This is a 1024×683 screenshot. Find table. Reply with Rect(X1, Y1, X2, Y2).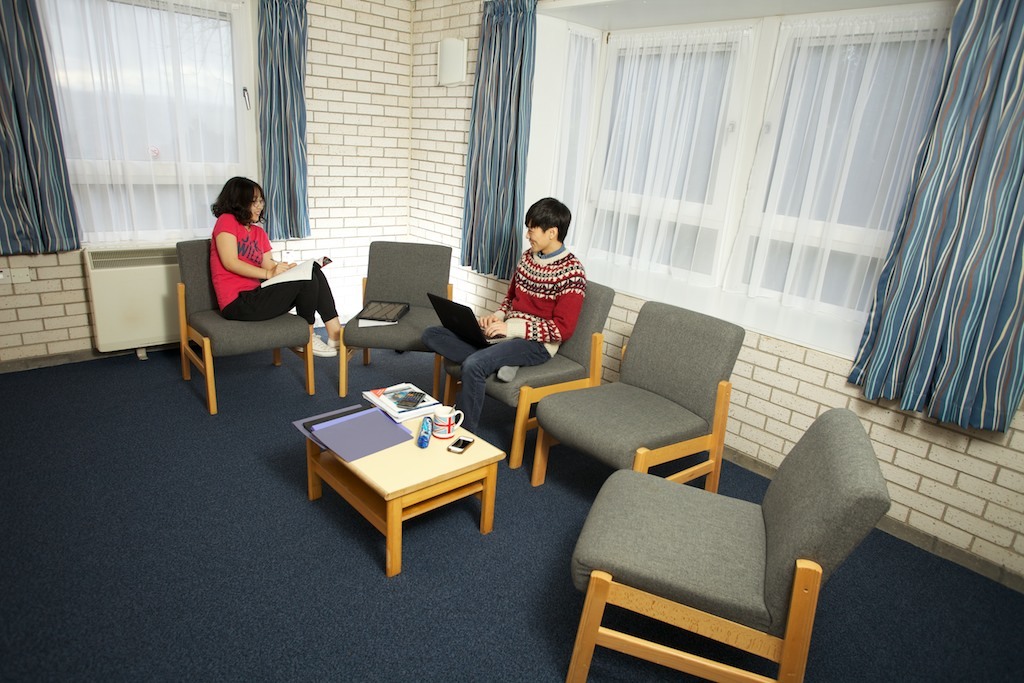
Rect(285, 385, 517, 554).
